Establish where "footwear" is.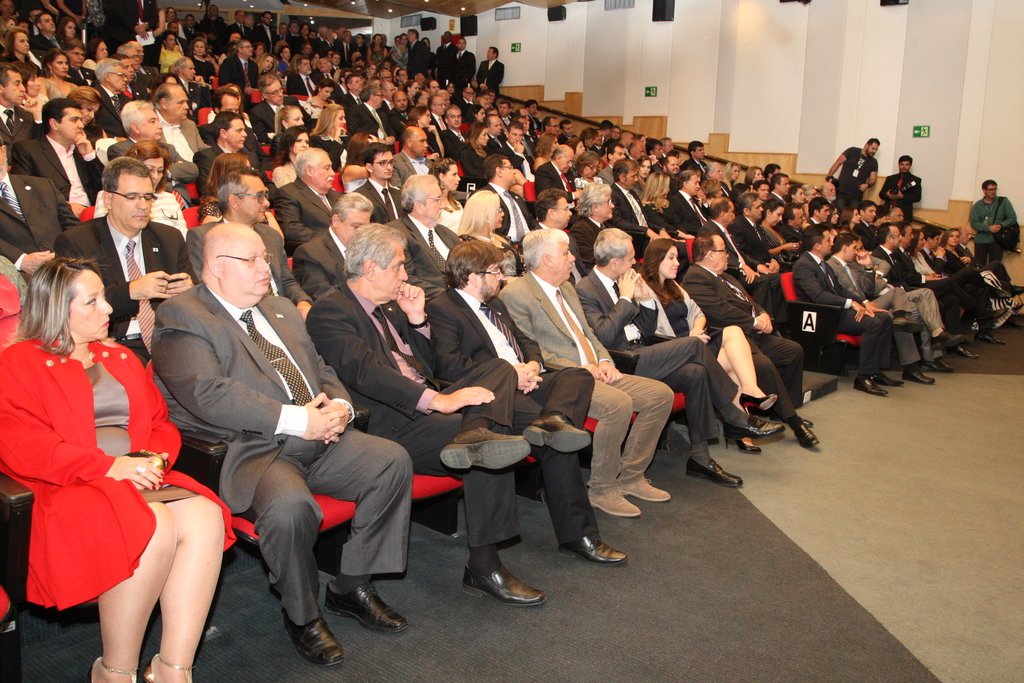
Established at BBox(936, 356, 952, 368).
